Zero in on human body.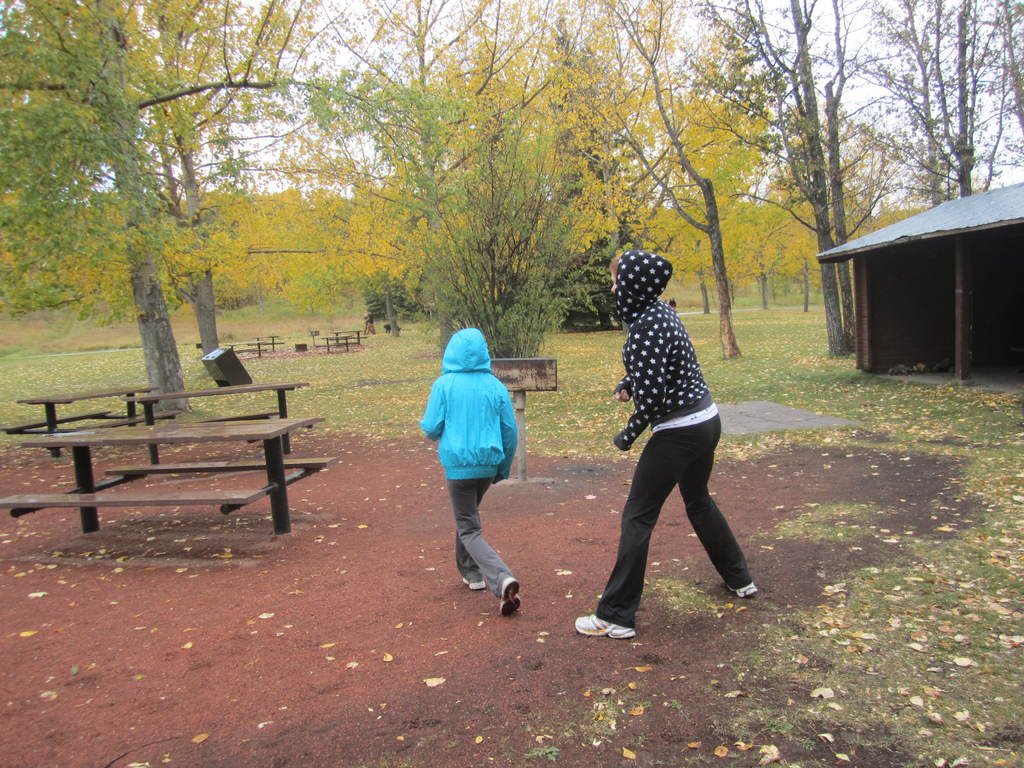
Zeroed in: box=[415, 328, 515, 618].
